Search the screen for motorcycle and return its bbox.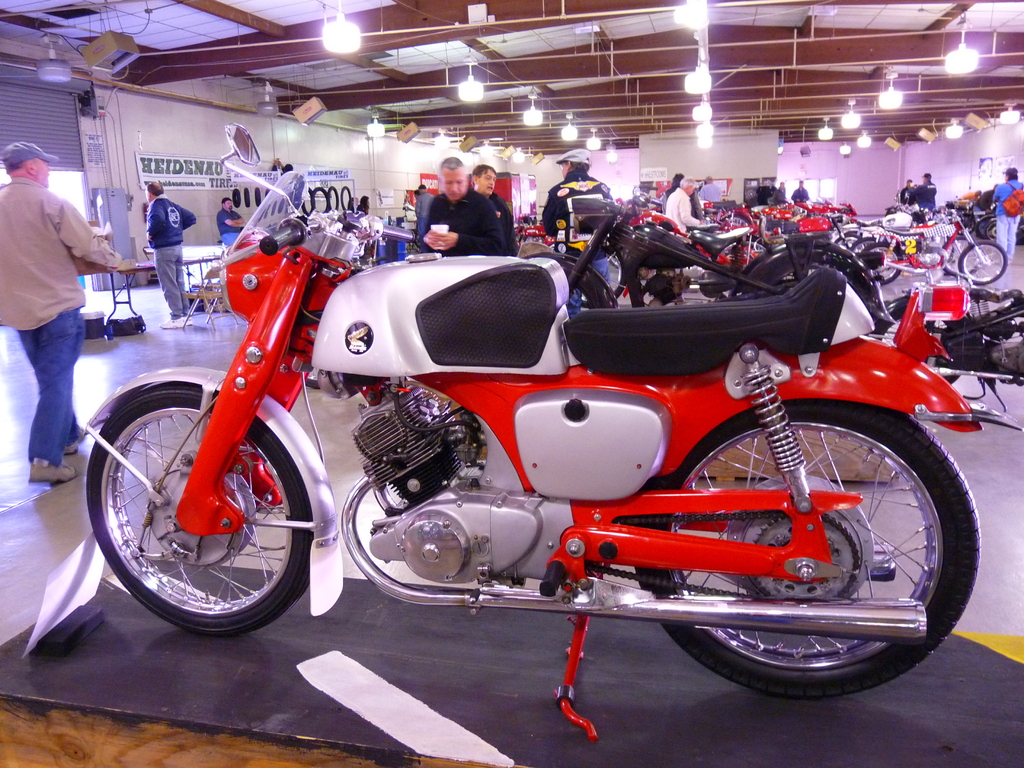
Found: (858, 199, 1006, 285).
